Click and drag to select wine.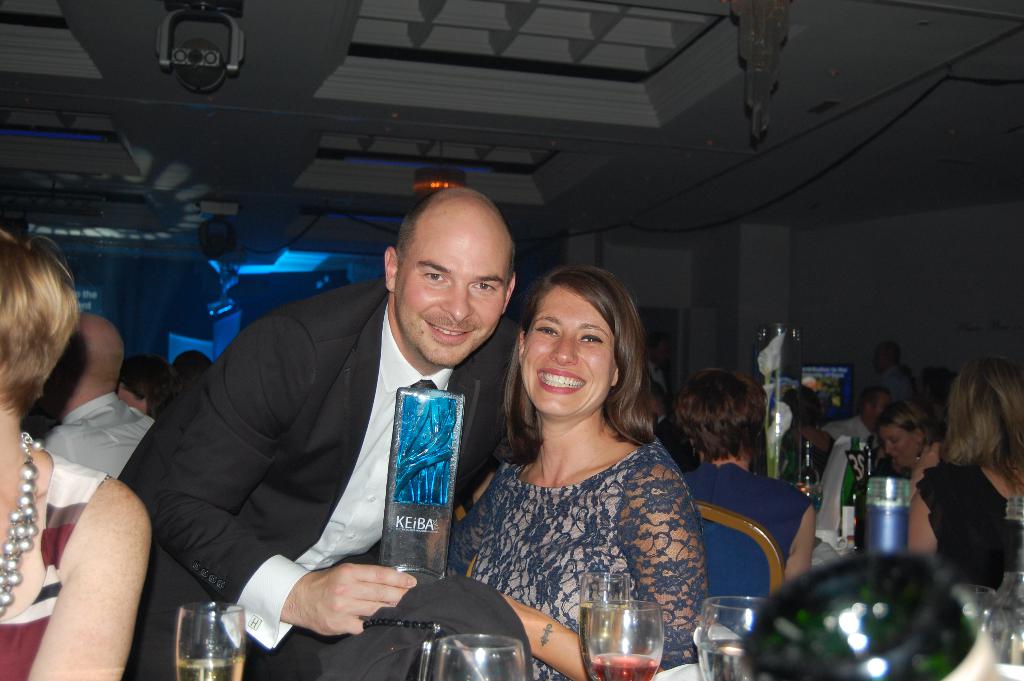
Selection: box(173, 653, 242, 680).
